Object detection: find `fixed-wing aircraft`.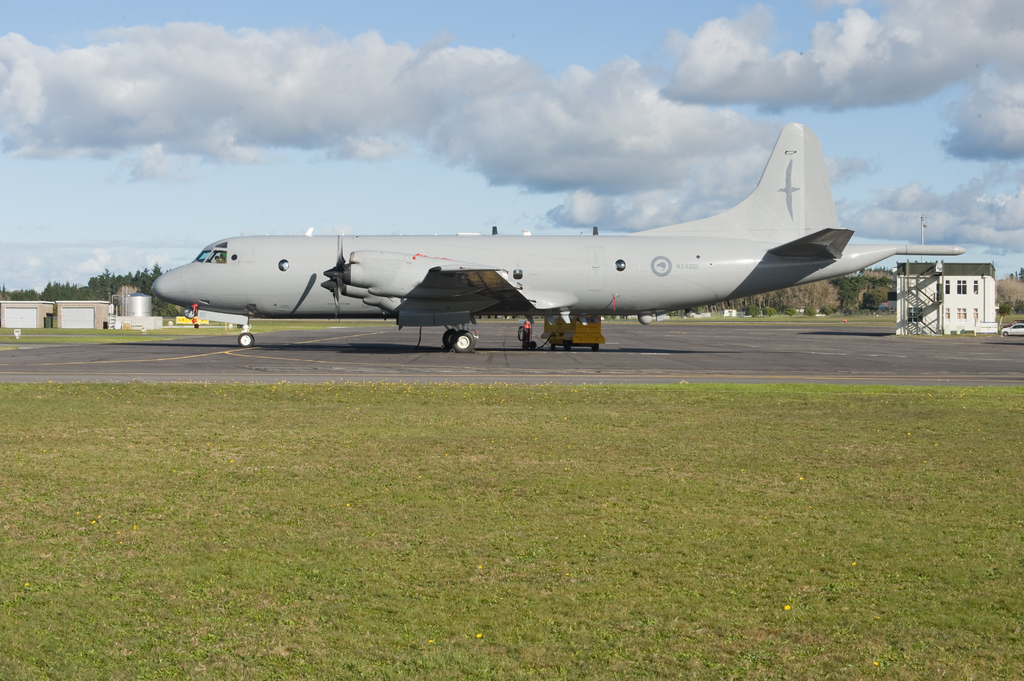
crop(144, 115, 964, 351).
